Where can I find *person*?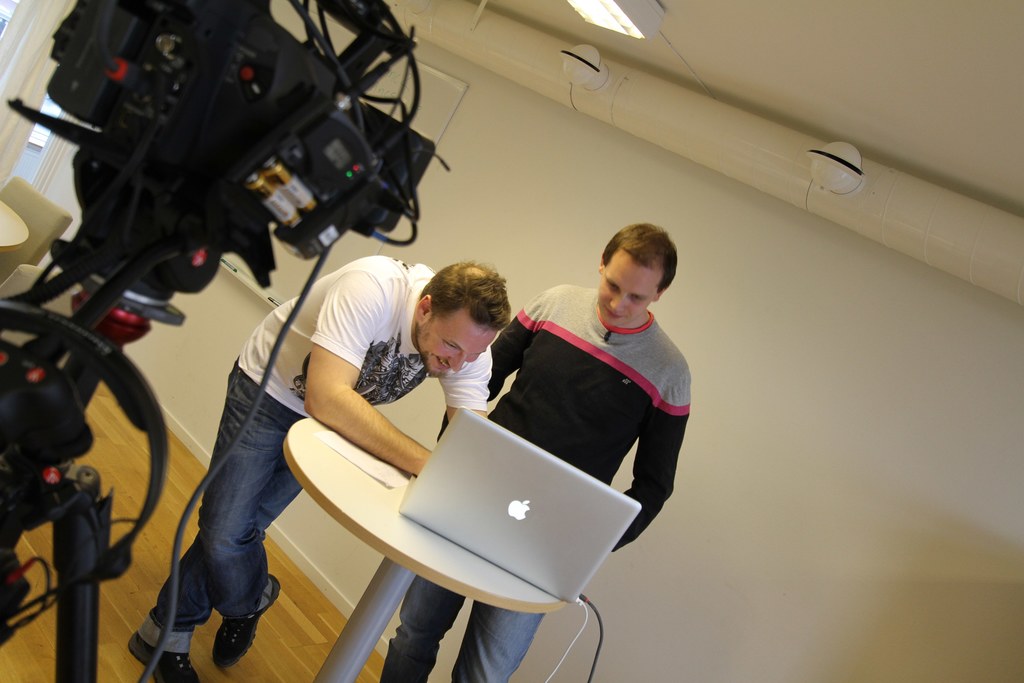
You can find it at box=[159, 217, 449, 650].
